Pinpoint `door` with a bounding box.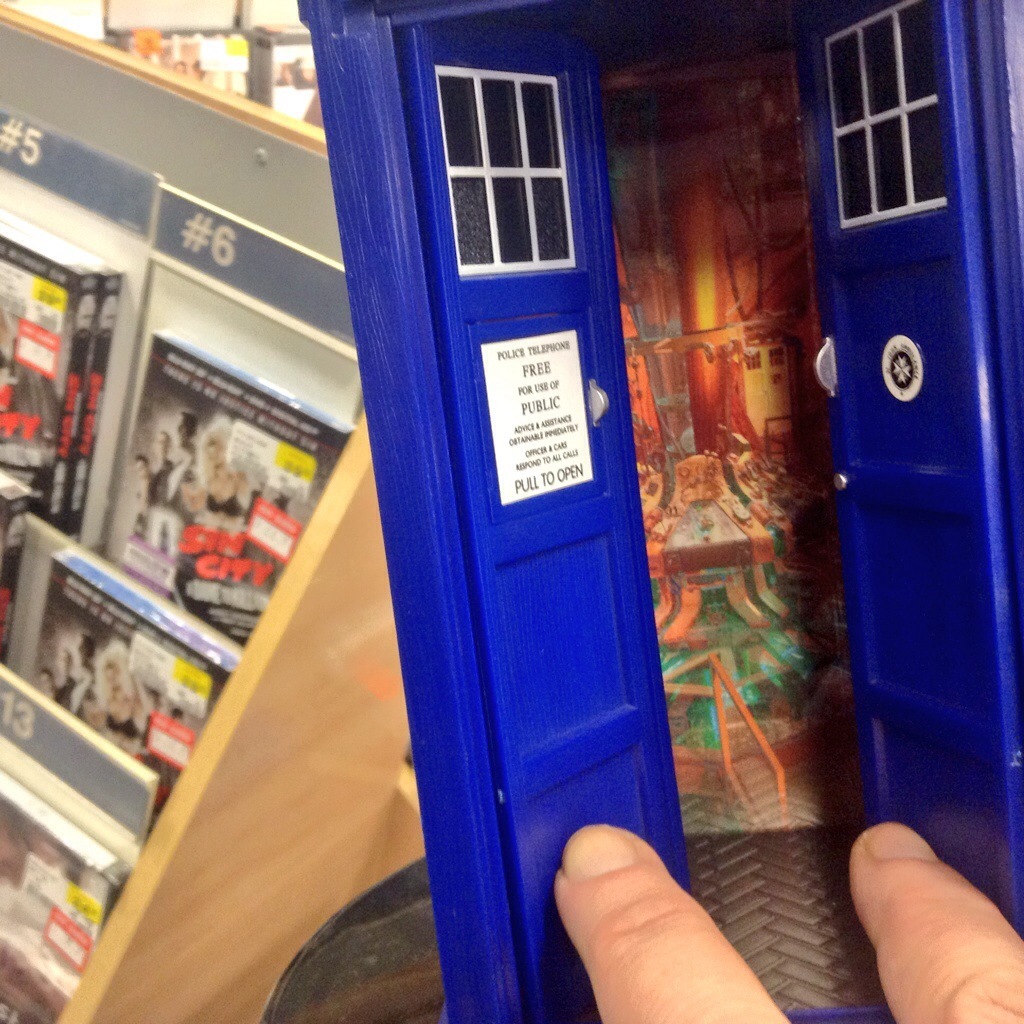
box=[401, 21, 698, 1014].
